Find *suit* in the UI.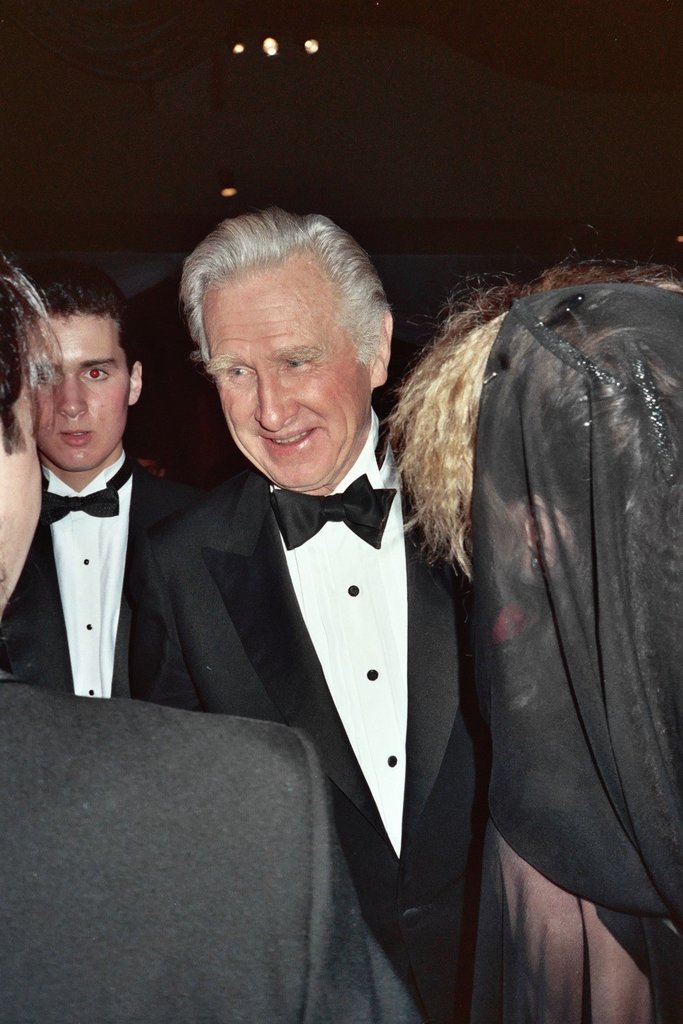
UI element at box(115, 468, 470, 1023).
